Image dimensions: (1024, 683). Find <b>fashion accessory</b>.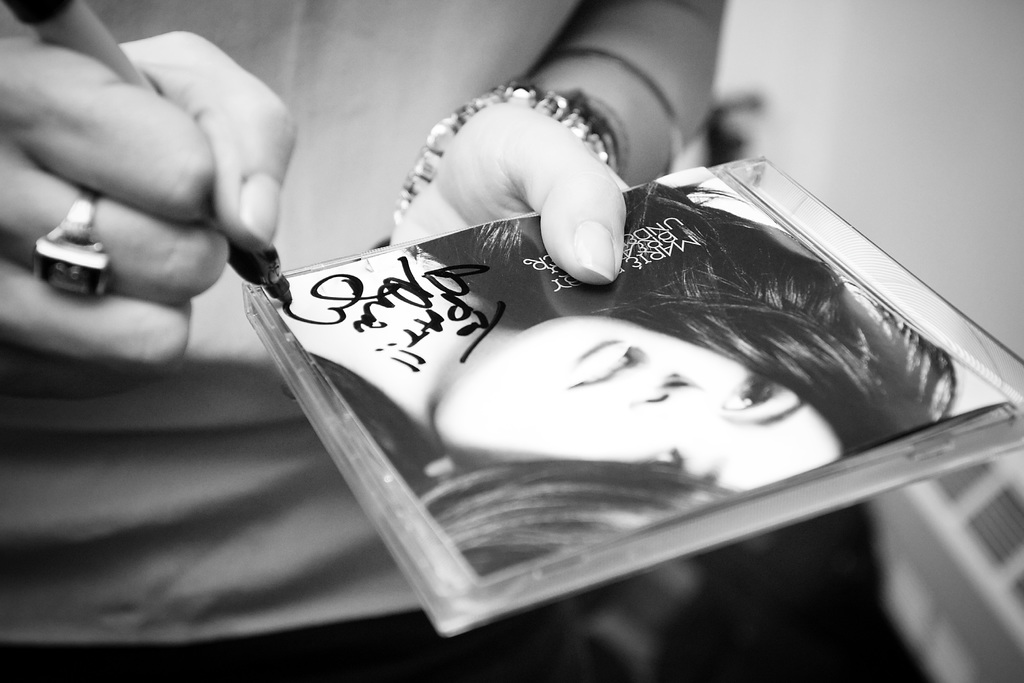
box=[28, 193, 109, 297].
